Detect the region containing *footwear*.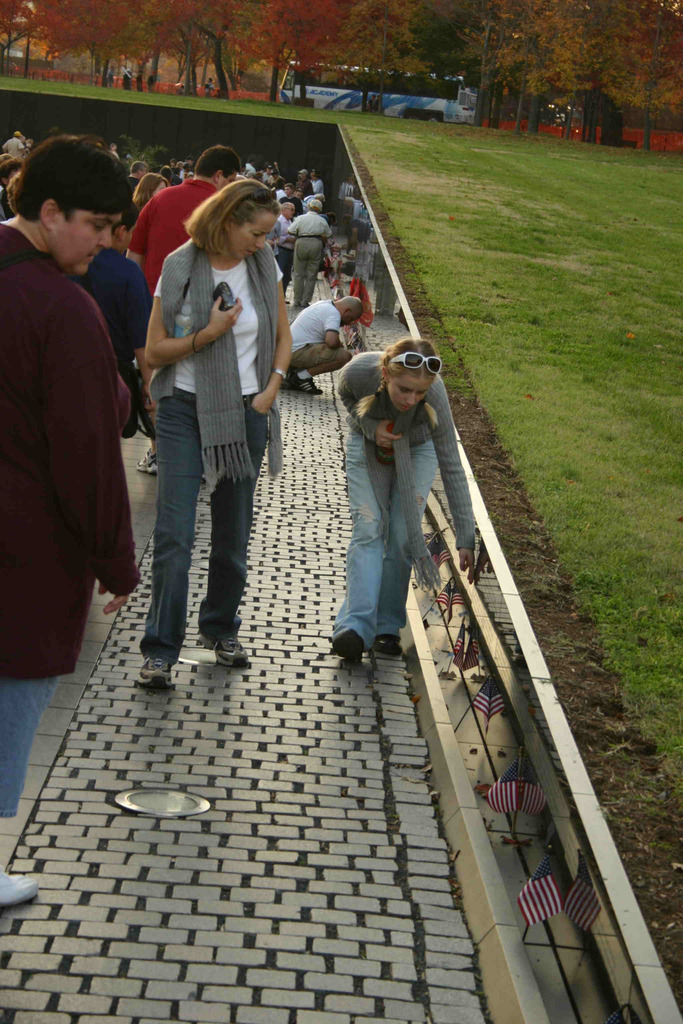
{"x1": 0, "y1": 867, "x2": 38, "y2": 910}.
